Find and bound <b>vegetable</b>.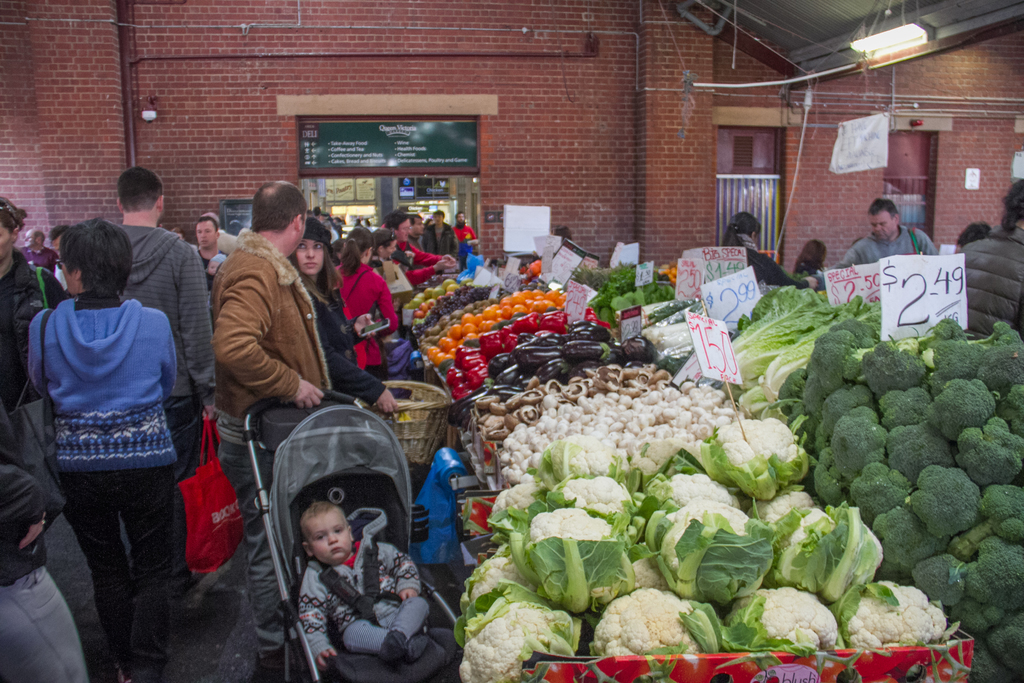
Bound: [472, 371, 490, 390].
